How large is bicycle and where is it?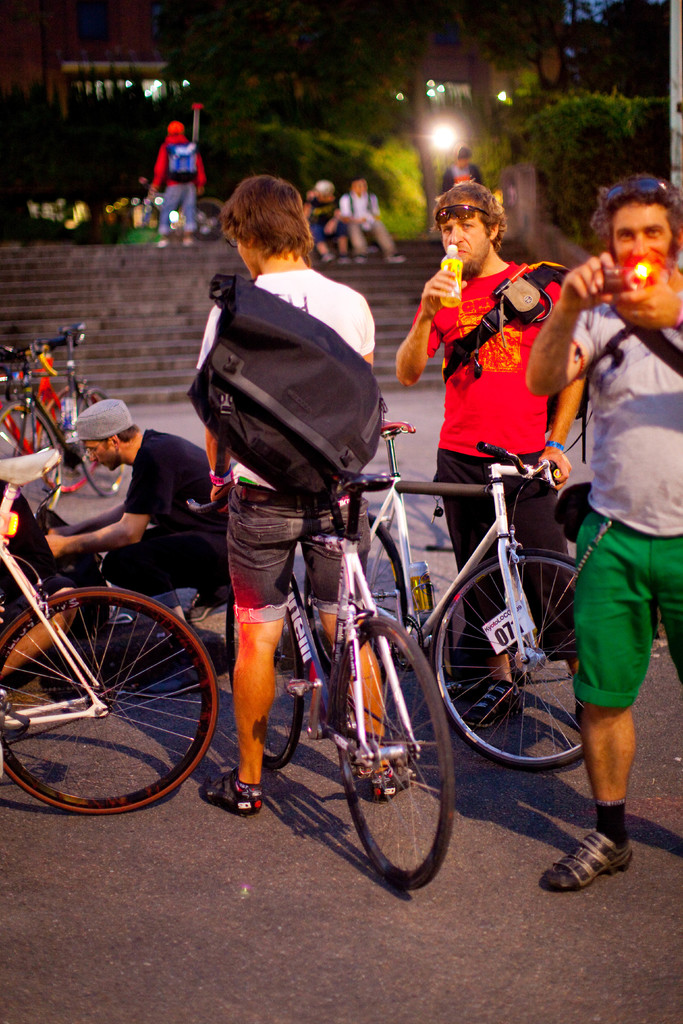
Bounding box: (x1=0, y1=344, x2=103, y2=493).
